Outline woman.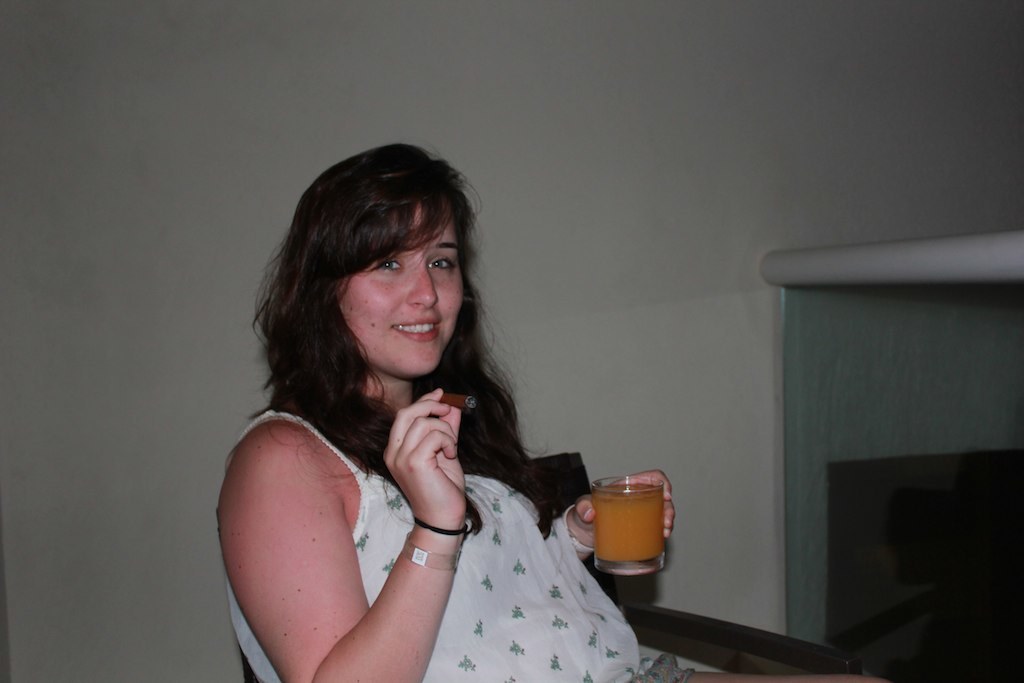
Outline: (left=223, top=140, right=584, bottom=682).
